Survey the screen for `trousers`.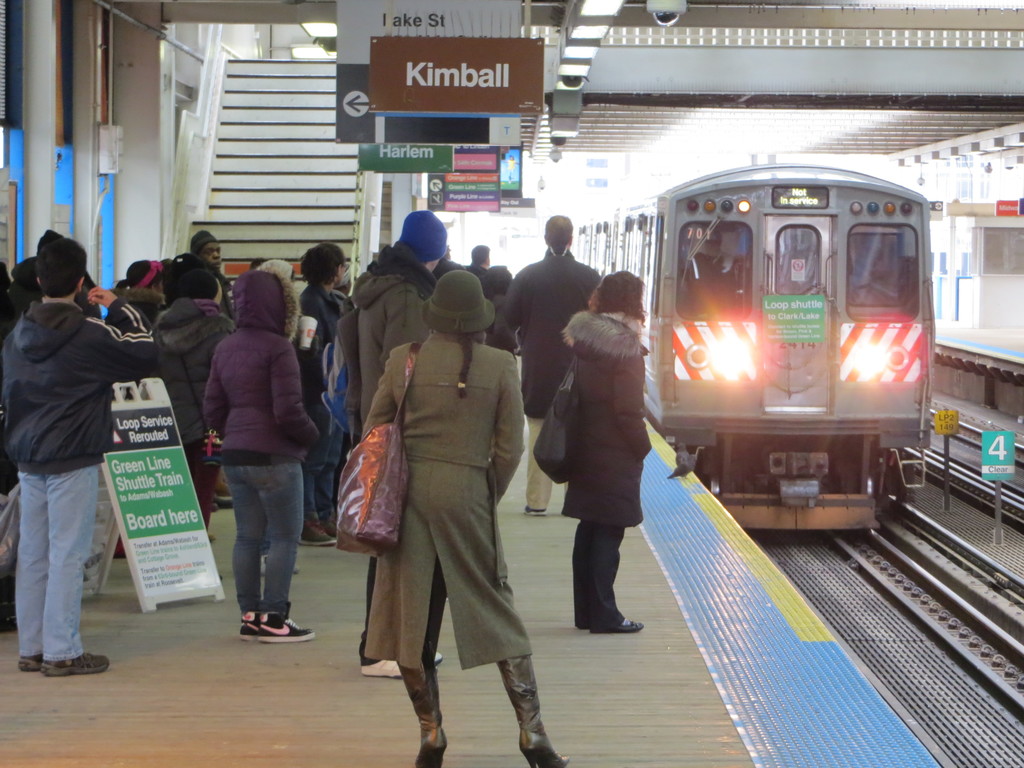
Survey found: select_region(525, 415, 568, 512).
